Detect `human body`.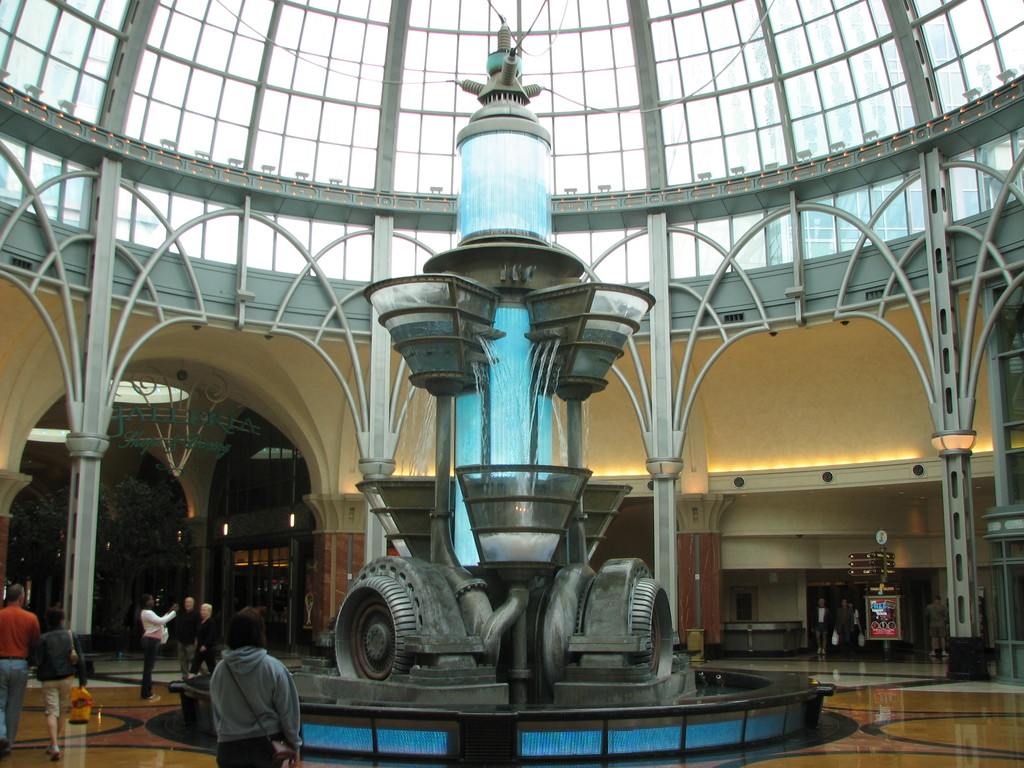
Detected at (left=835, top=607, right=853, bottom=649).
